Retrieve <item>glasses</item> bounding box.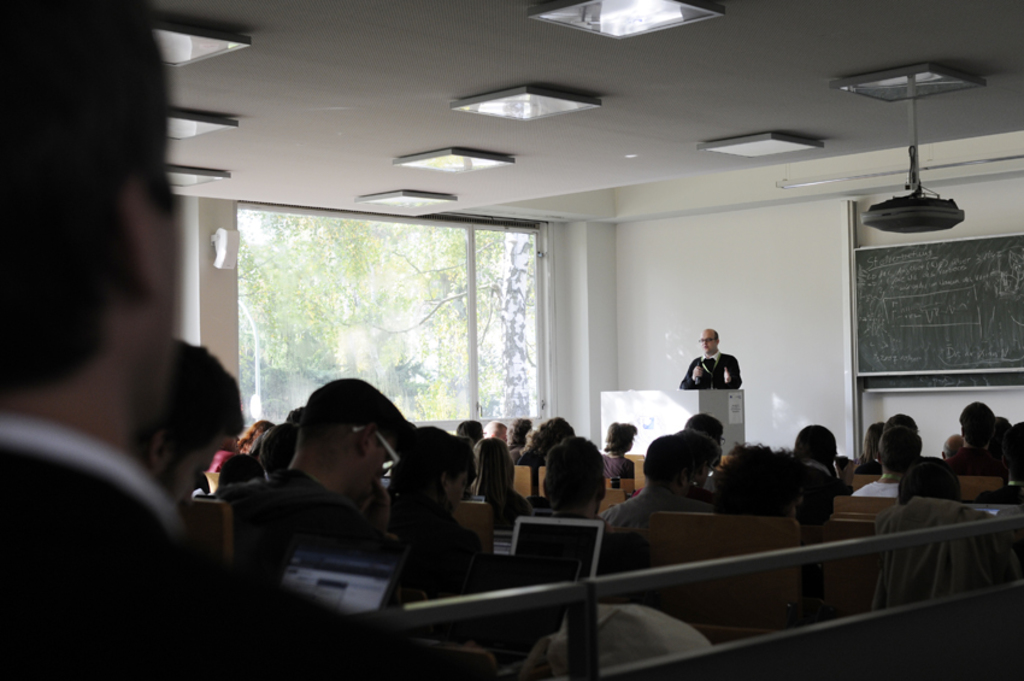
Bounding box: bbox(696, 337, 716, 346).
